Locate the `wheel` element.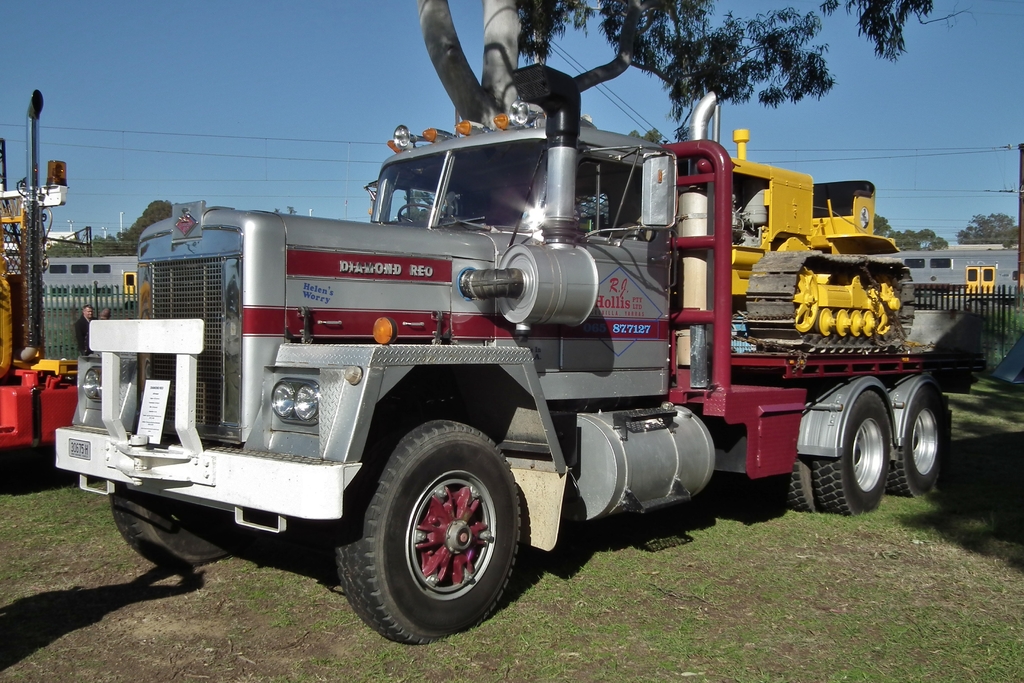
Element bbox: 892:381:952:504.
